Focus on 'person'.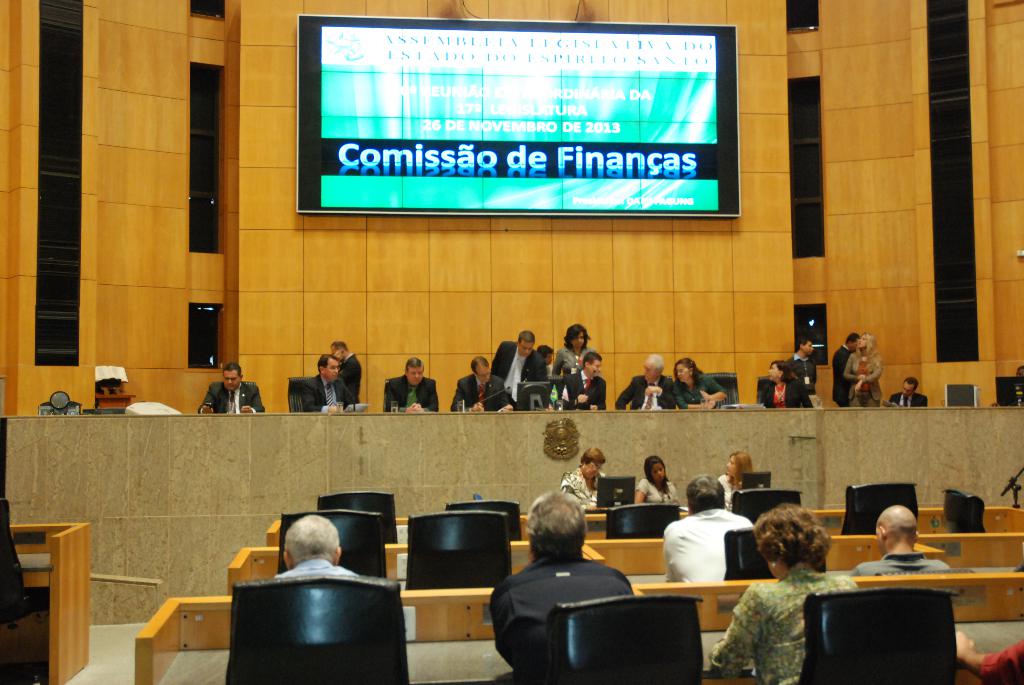
Focused at pyautogui.locateOnScreen(760, 362, 821, 409).
